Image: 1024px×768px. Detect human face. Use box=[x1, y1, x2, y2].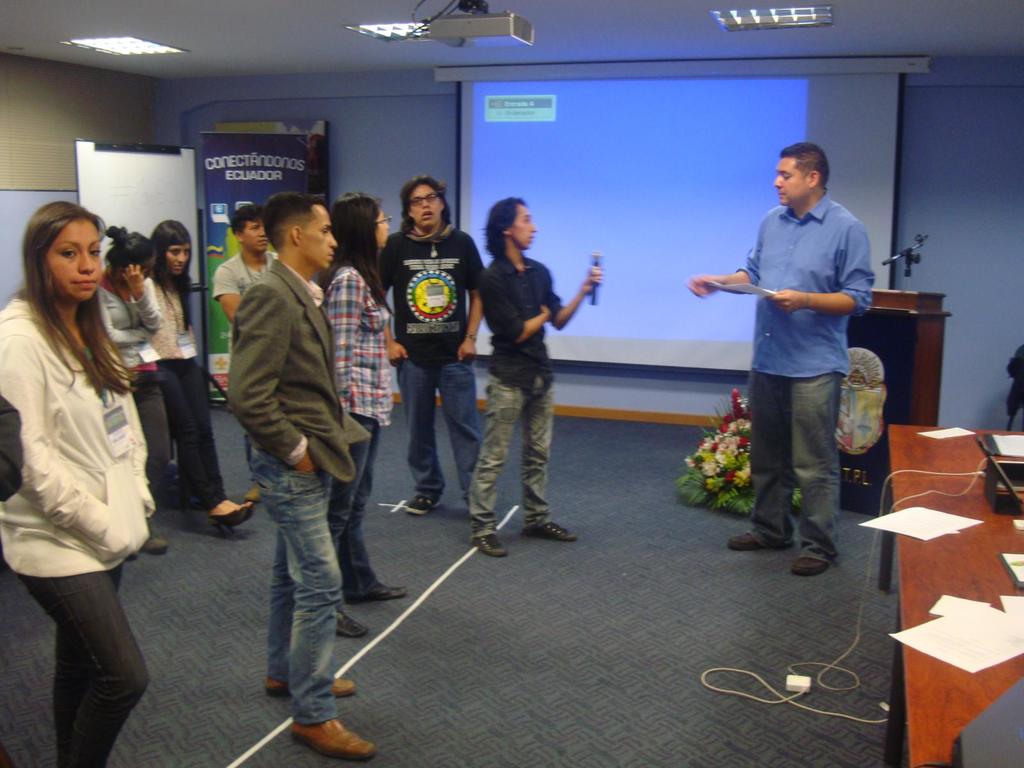
box=[170, 242, 186, 278].
